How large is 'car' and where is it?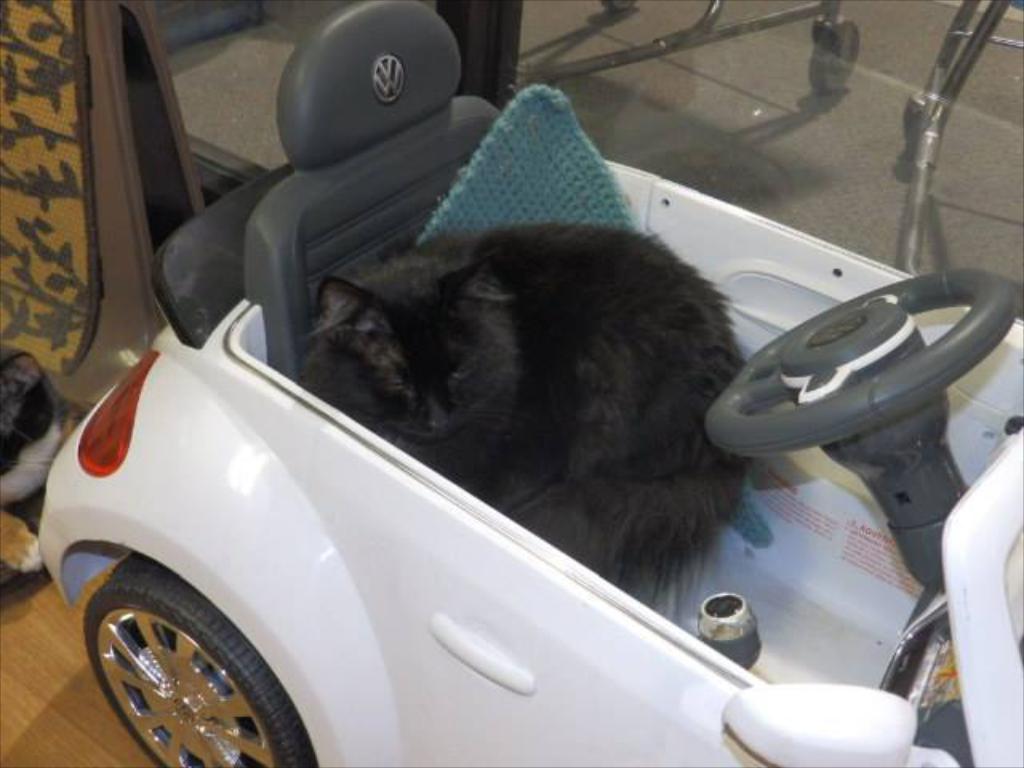
Bounding box: crop(38, 0, 1022, 762).
